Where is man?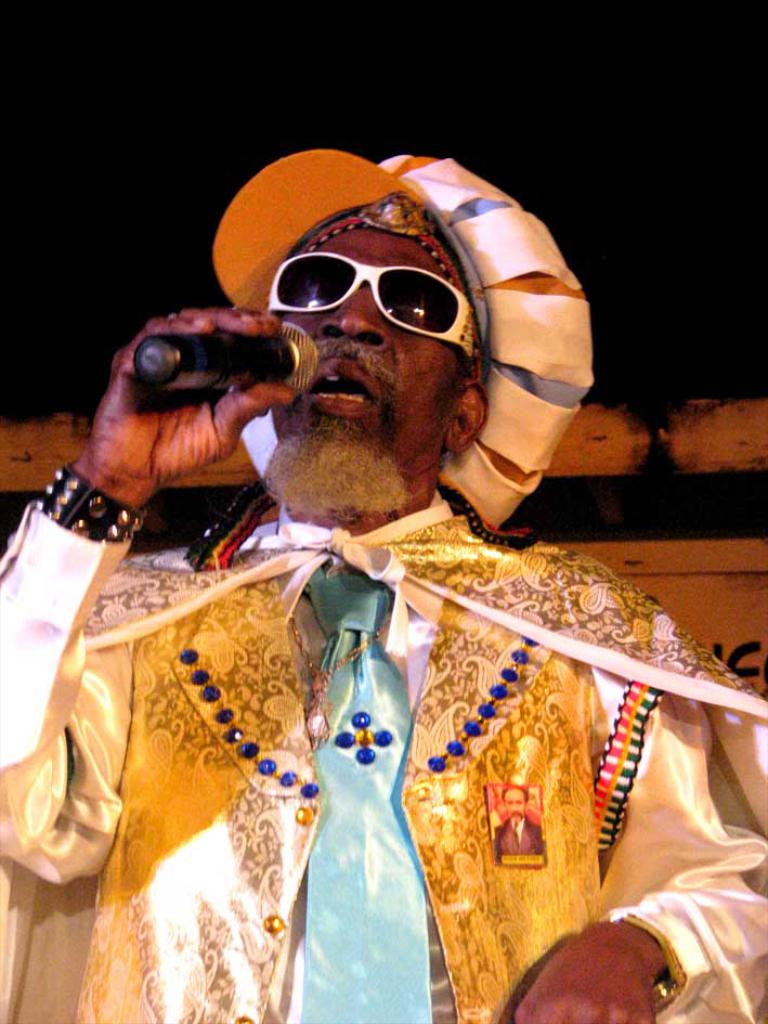
[x1=15, y1=134, x2=718, y2=985].
